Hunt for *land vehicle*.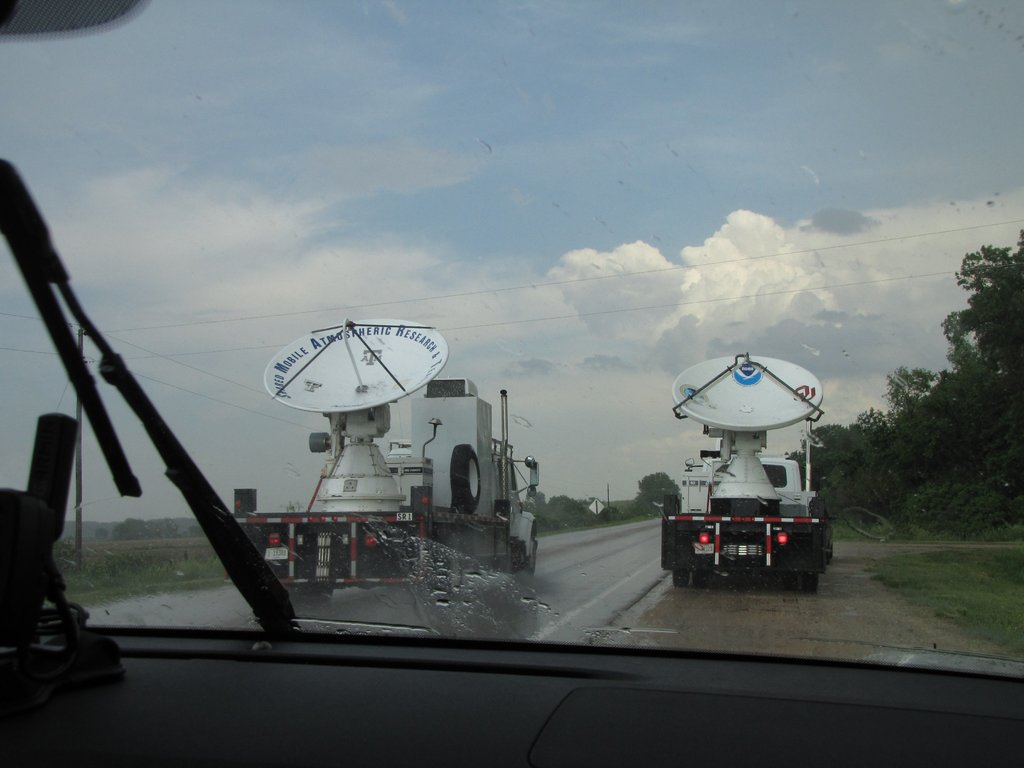
Hunted down at region(0, 0, 1023, 767).
